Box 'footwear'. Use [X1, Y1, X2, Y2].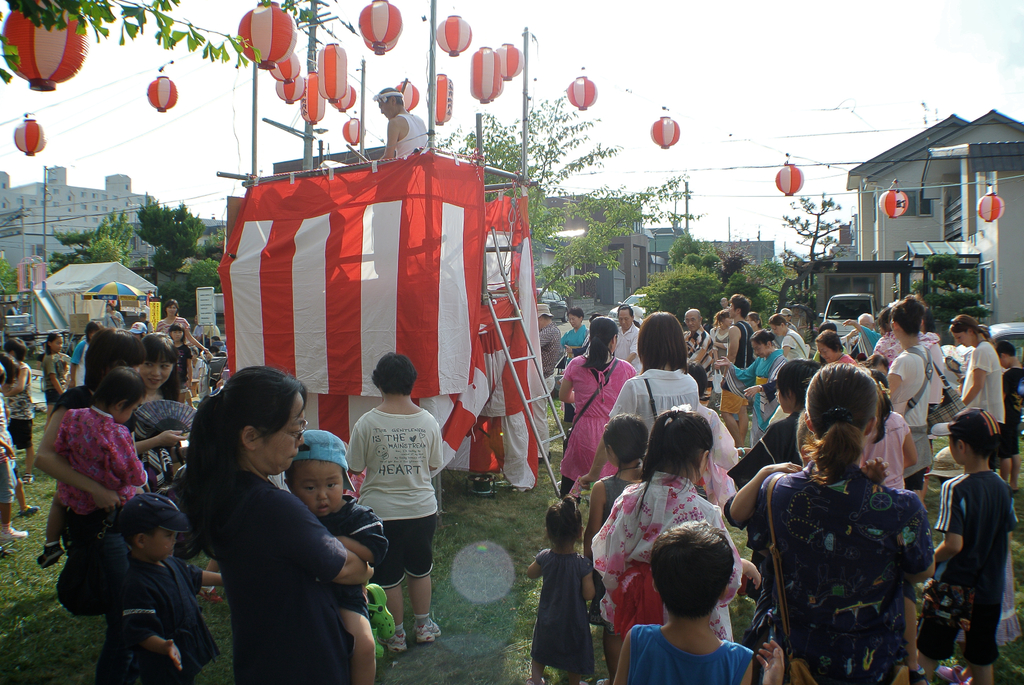
[17, 505, 41, 519].
